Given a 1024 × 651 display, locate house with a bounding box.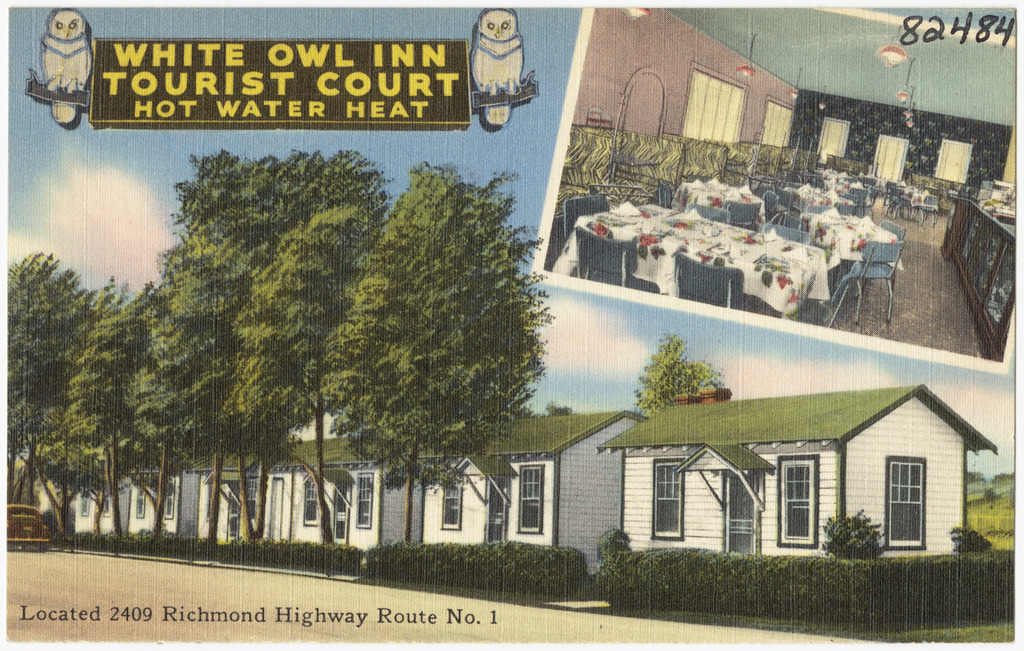
Located: 667/352/991/585.
